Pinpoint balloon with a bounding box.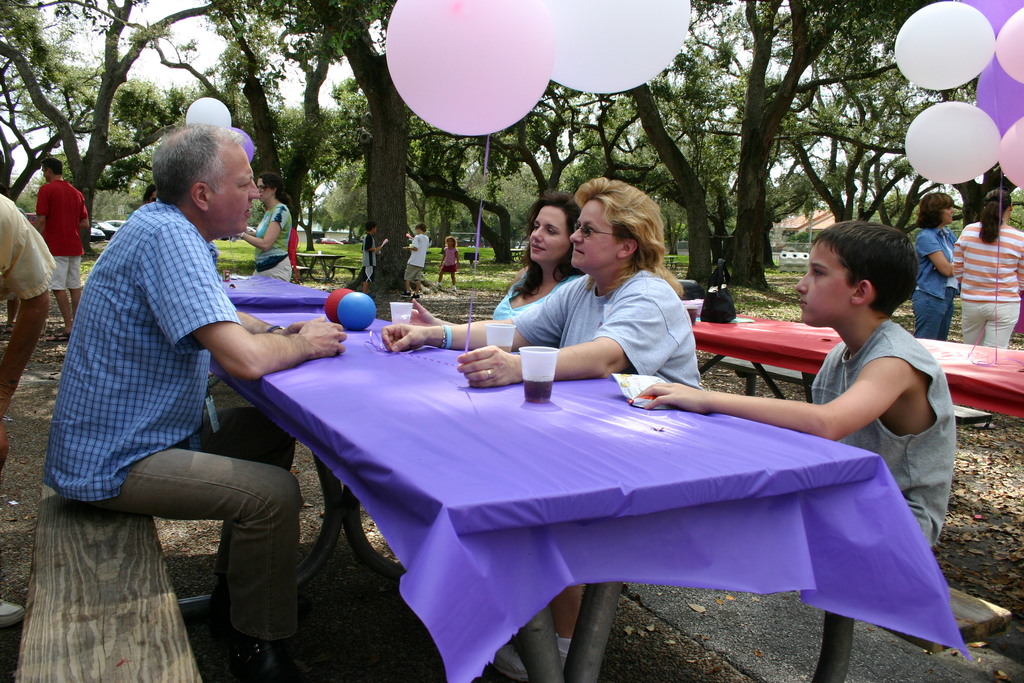
region(902, 101, 998, 186).
